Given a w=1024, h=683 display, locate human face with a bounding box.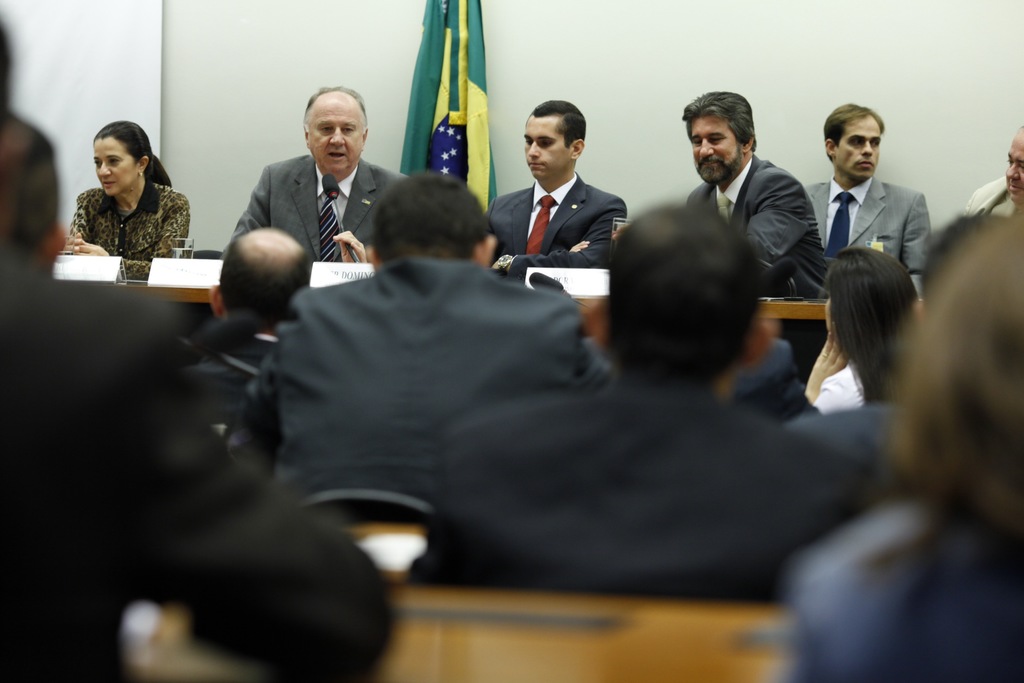
Located: pyautogui.locateOnScreen(834, 115, 881, 180).
